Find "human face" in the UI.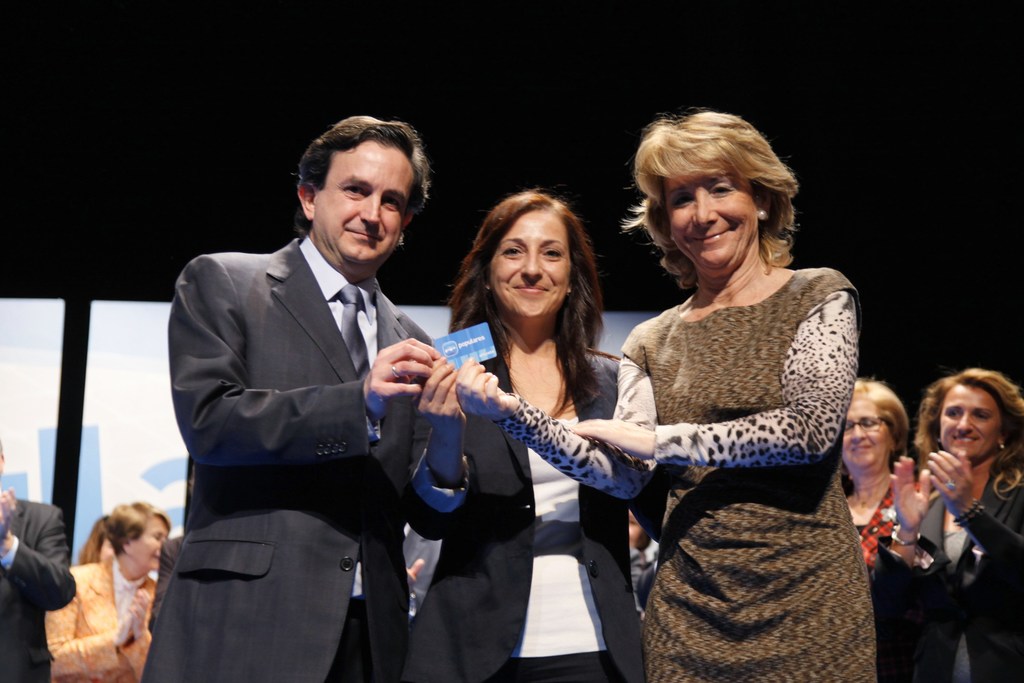
UI element at 493:208:572:319.
